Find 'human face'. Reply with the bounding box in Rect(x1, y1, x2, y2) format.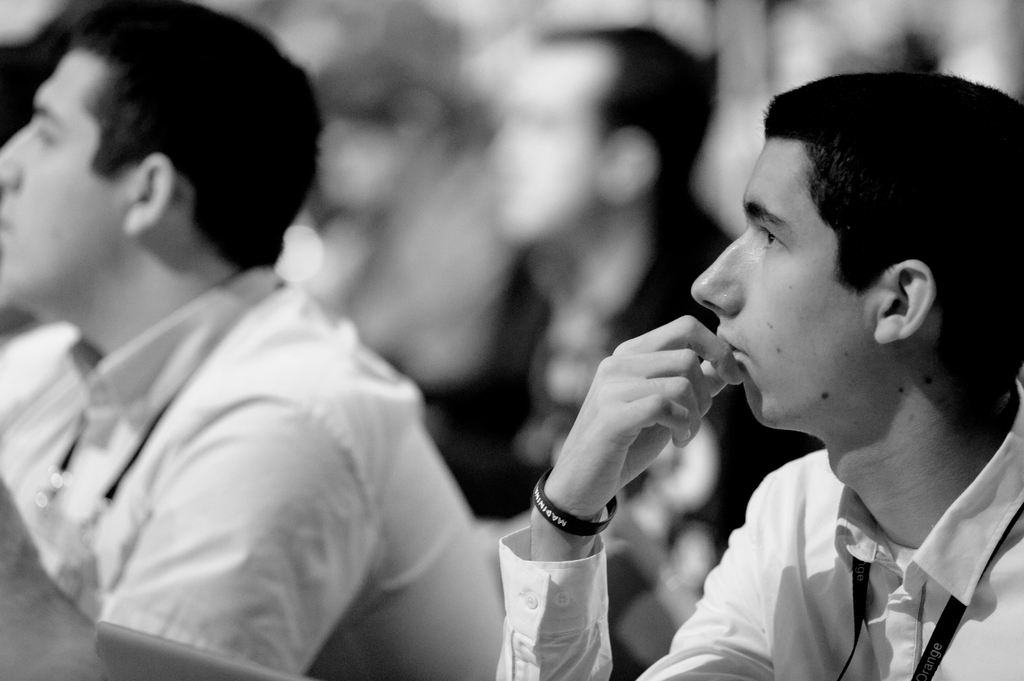
Rect(0, 43, 135, 305).
